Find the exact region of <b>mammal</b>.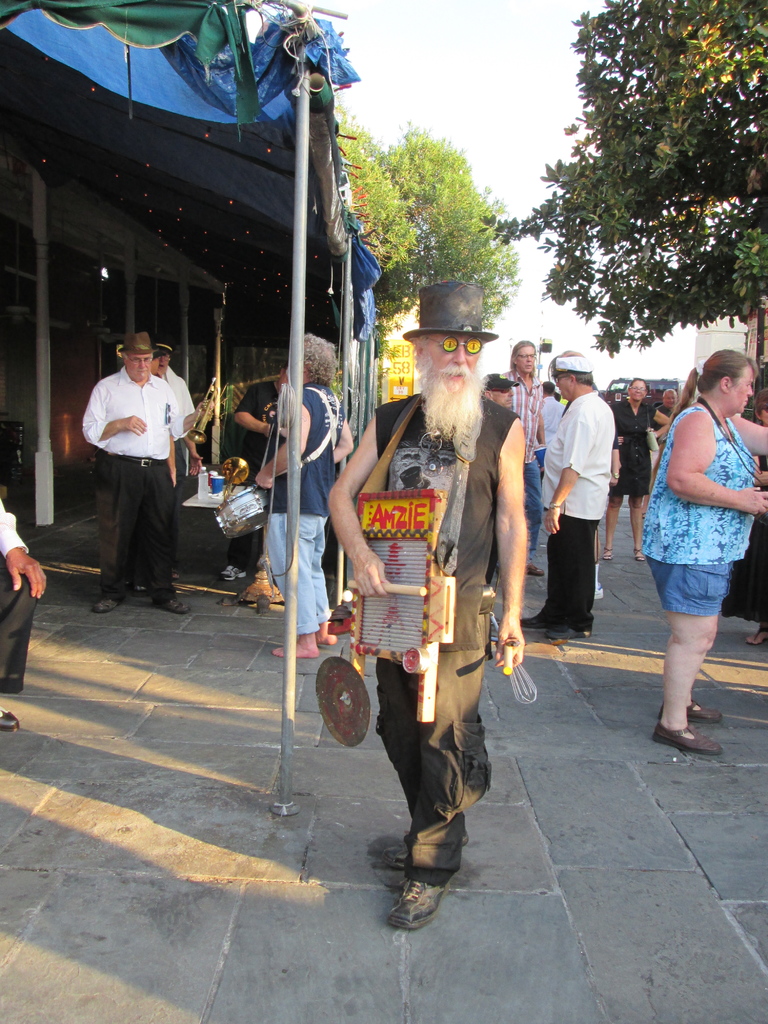
Exact region: (501,342,546,577).
